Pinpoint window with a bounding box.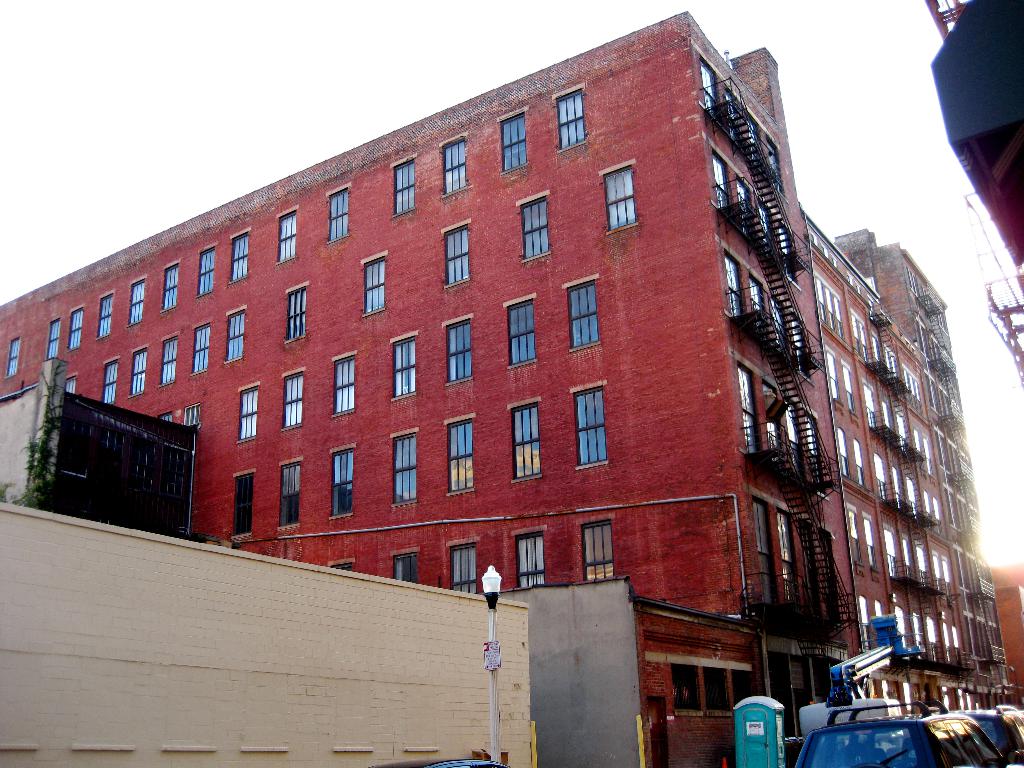
(161,413,174,426).
